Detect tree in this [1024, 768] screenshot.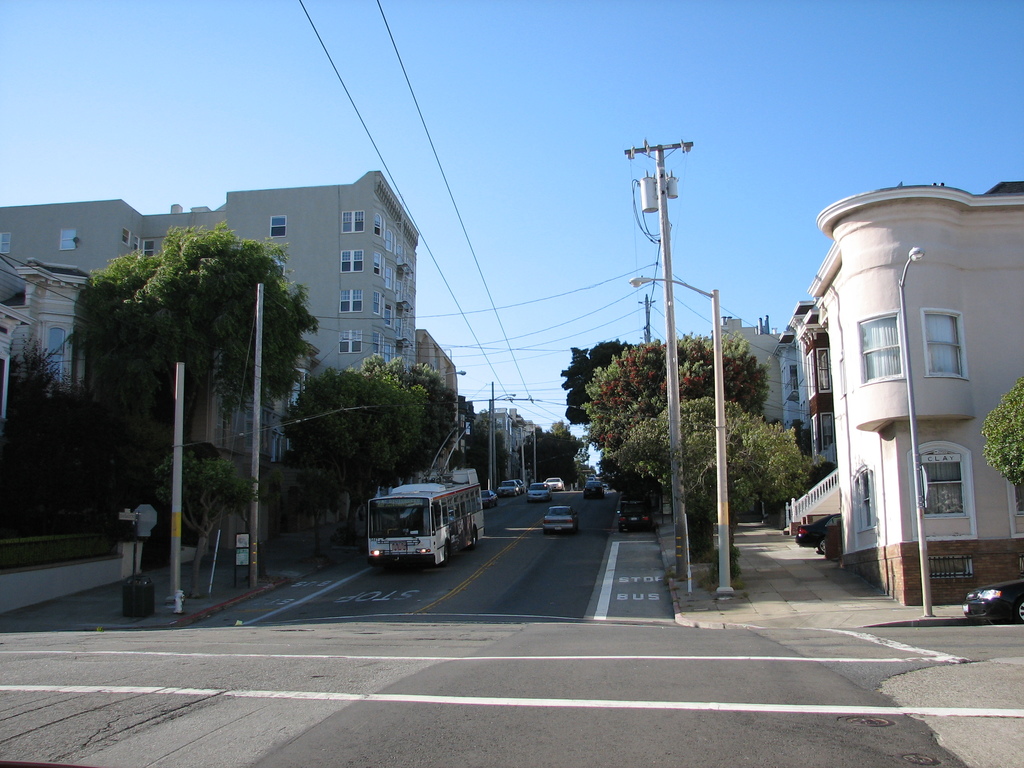
Detection: [x1=627, y1=403, x2=818, y2=579].
